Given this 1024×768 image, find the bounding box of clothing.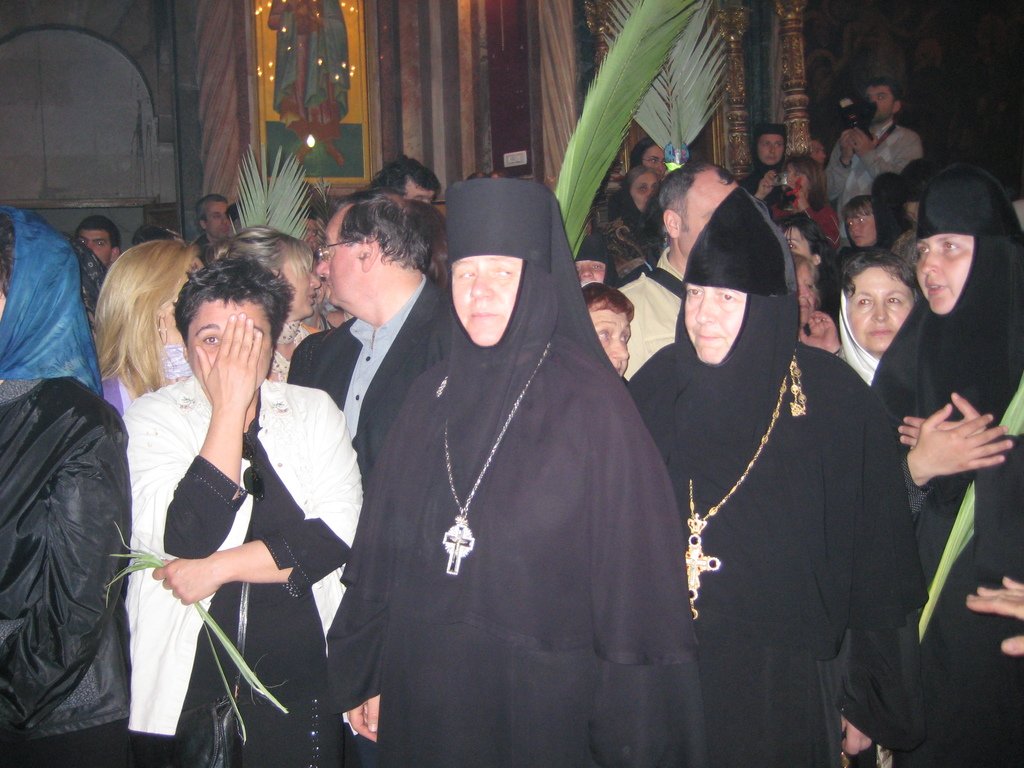
x1=284 y1=260 x2=454 y2=438.
